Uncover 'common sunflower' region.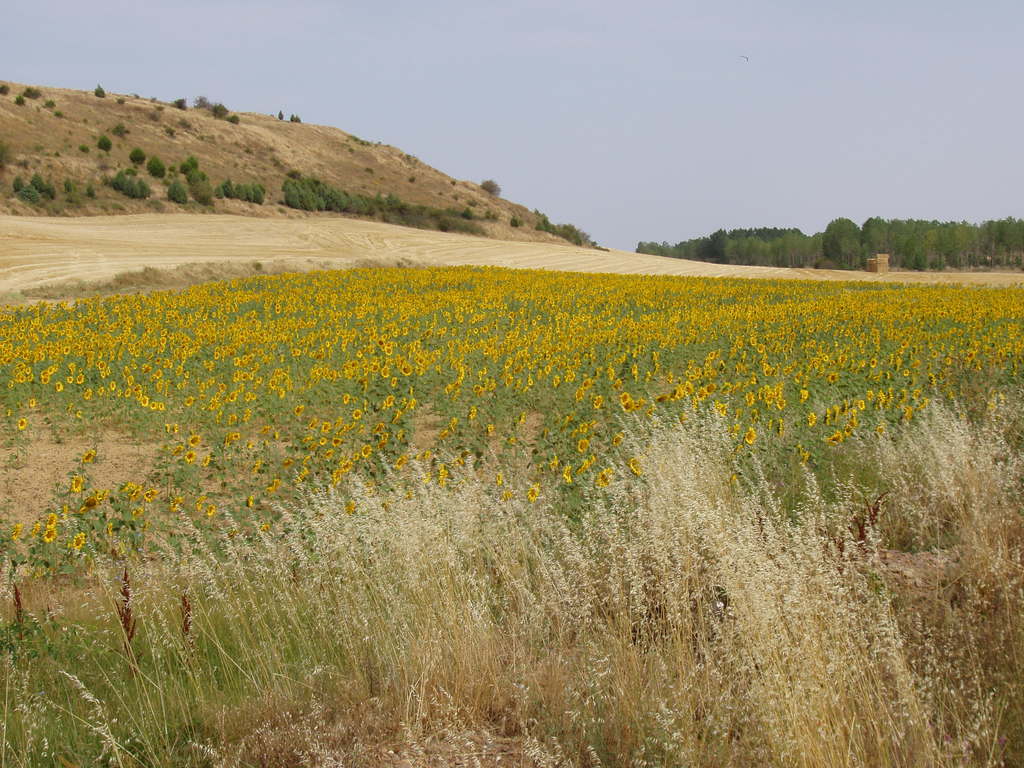
Uncovered: region(580, 438, 591, 454).
